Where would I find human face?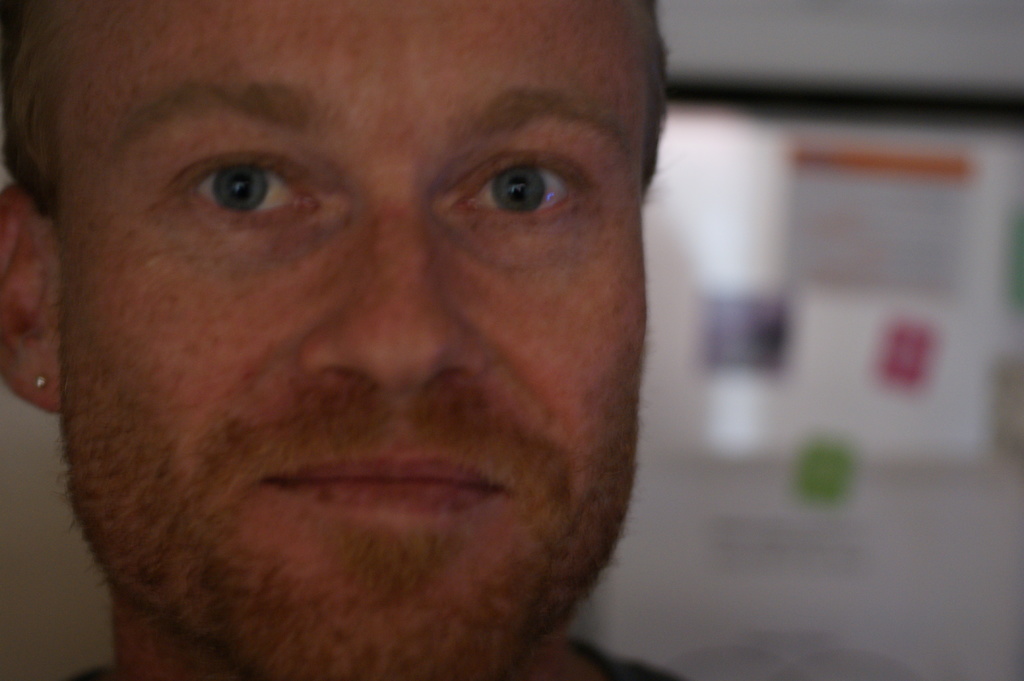
At [x1=61, y1=0, x2=649, y2=680].
